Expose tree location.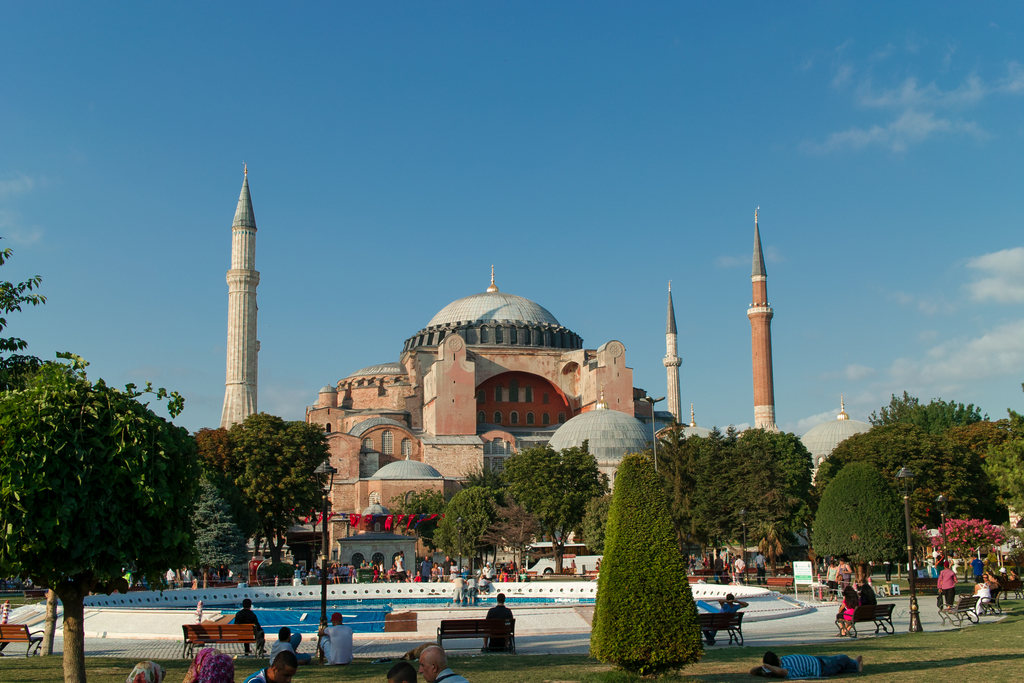
Exposed at <box>394,436,611,593</box>.
